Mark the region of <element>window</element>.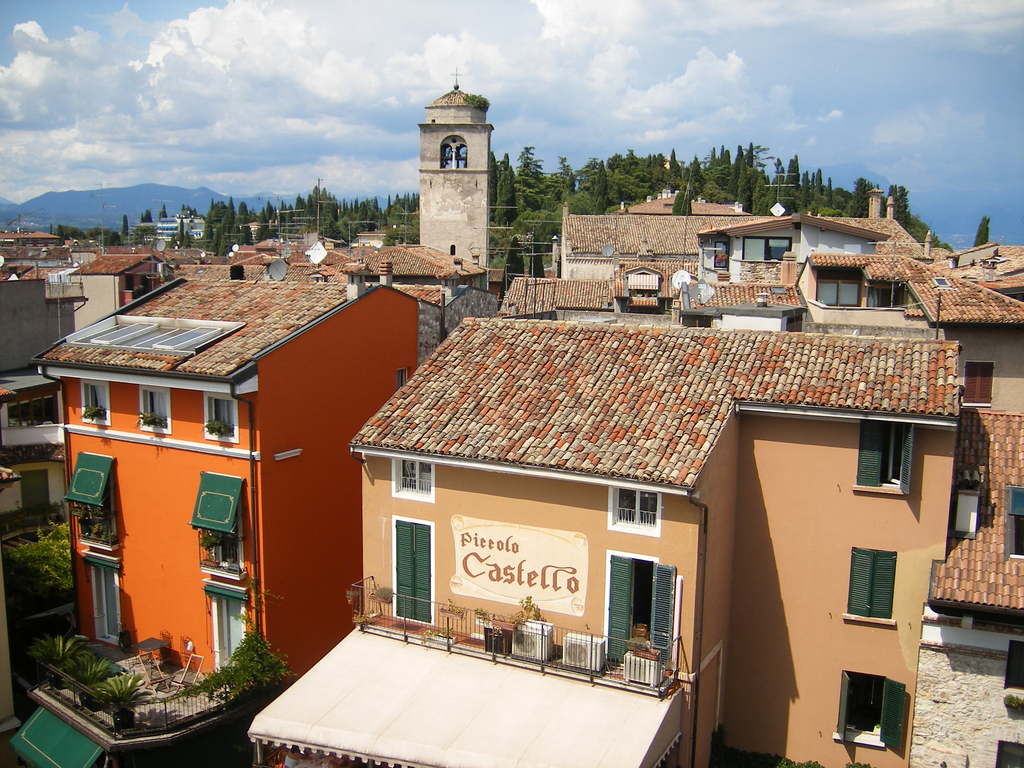
Region: BBox(74, 482, 114, 555).
